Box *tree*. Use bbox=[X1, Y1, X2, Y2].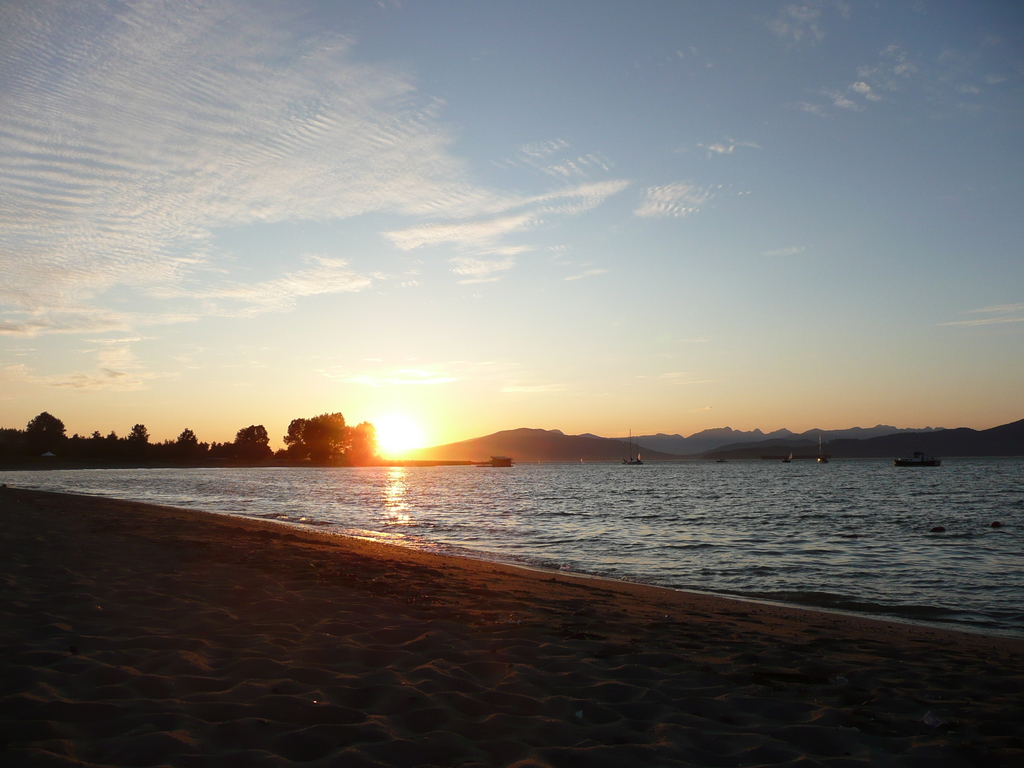
bbox=[228, 413, 271, 458].
